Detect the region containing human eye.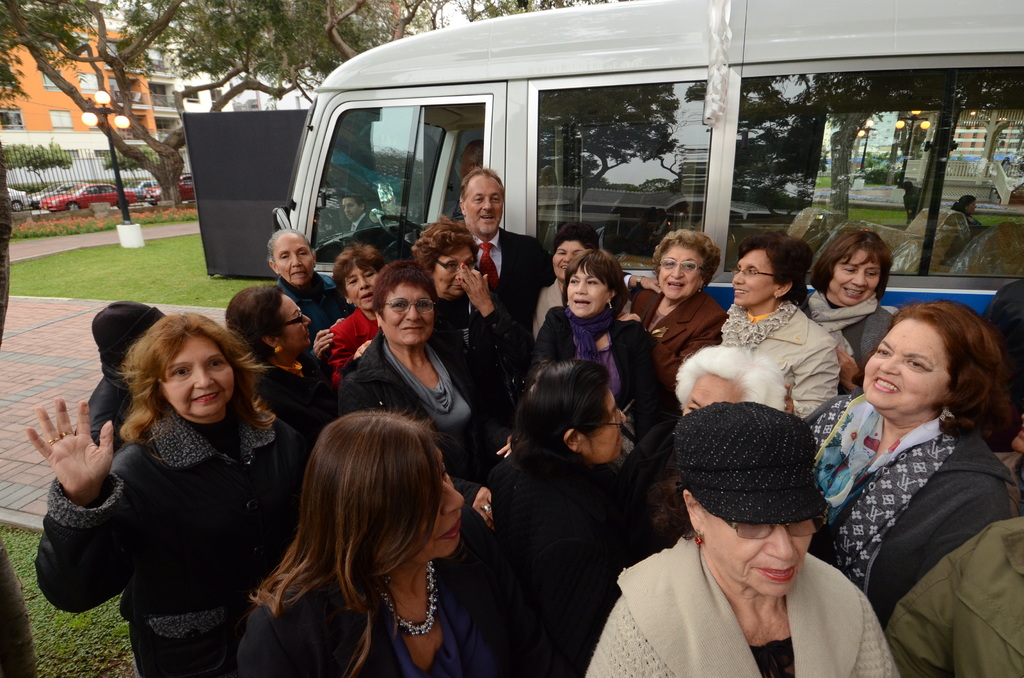
l=282, t=255, r=289, b=262.
